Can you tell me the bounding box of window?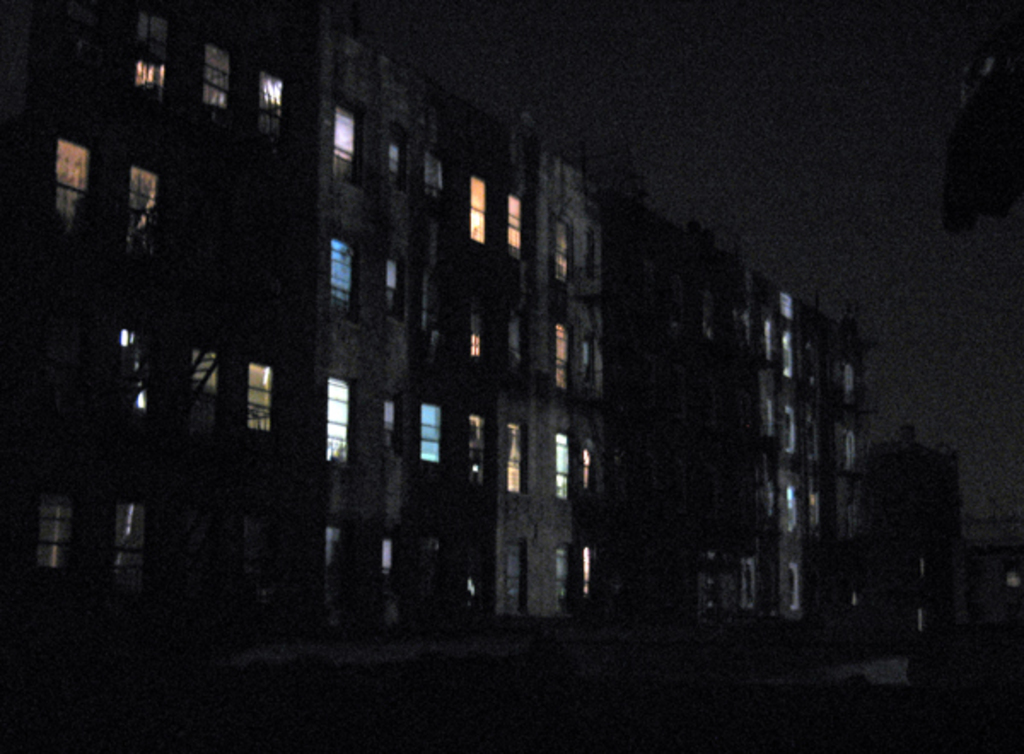
x1=118, y1=155, x2=167, y2=268.
